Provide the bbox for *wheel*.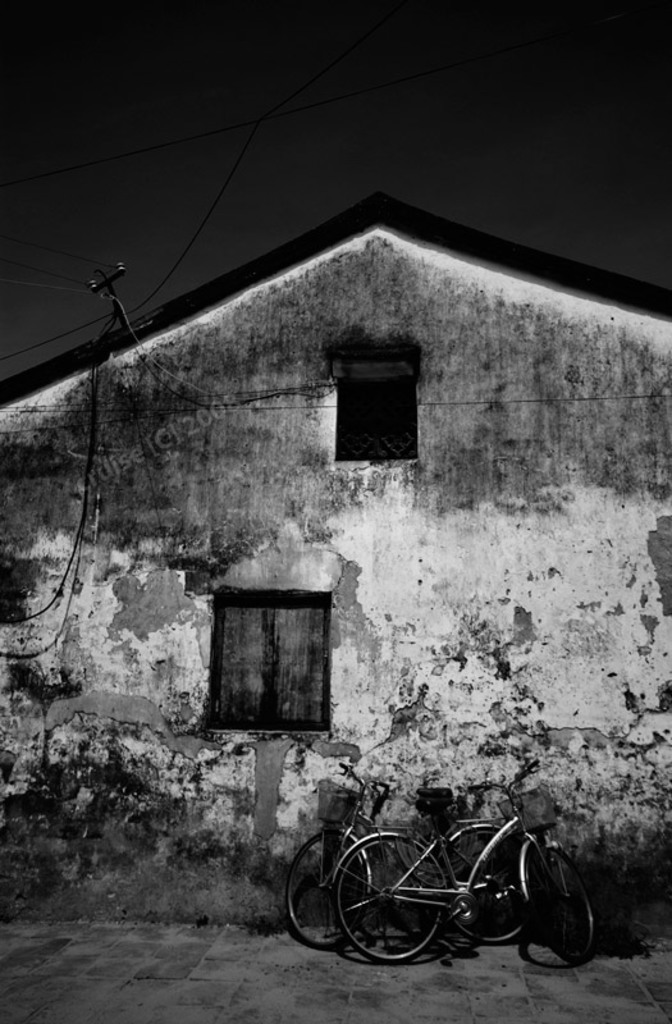
x1=284, y1=827, x2=372, y2=952.
